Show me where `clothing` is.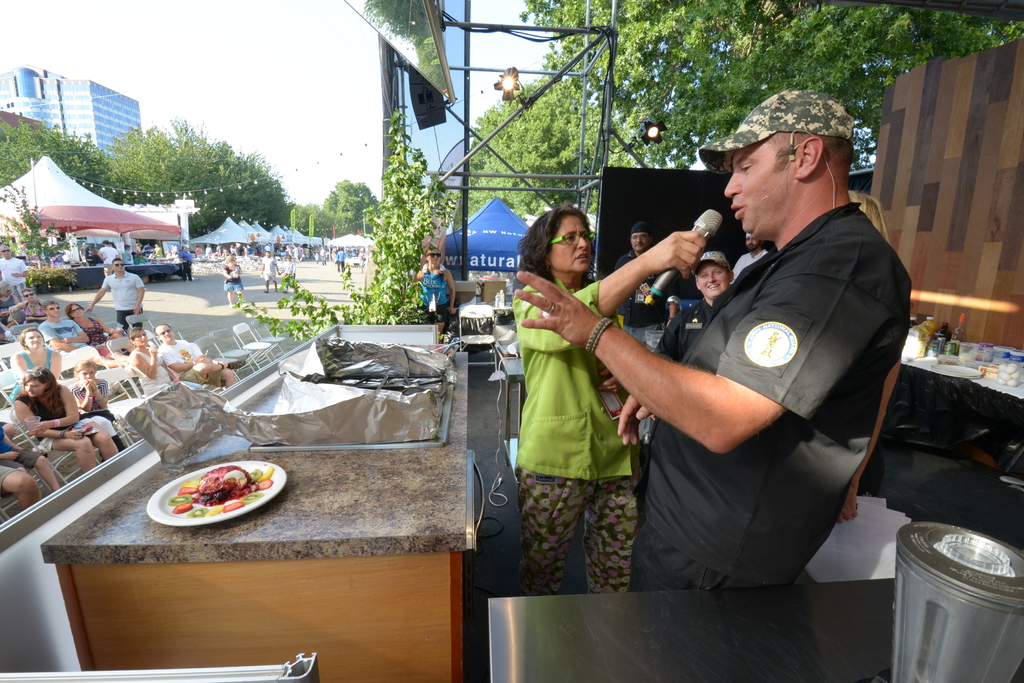
`clothing` is at rect(730, 251, 765, 285).
